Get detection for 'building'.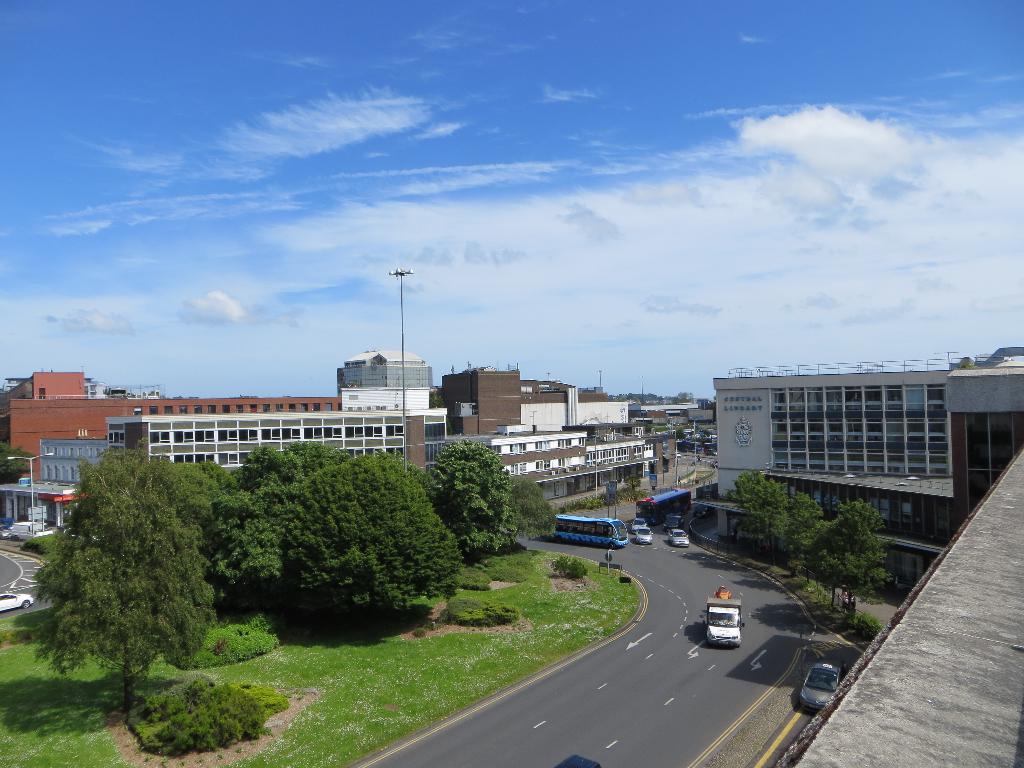
Detection: 691 365 1023 590.
